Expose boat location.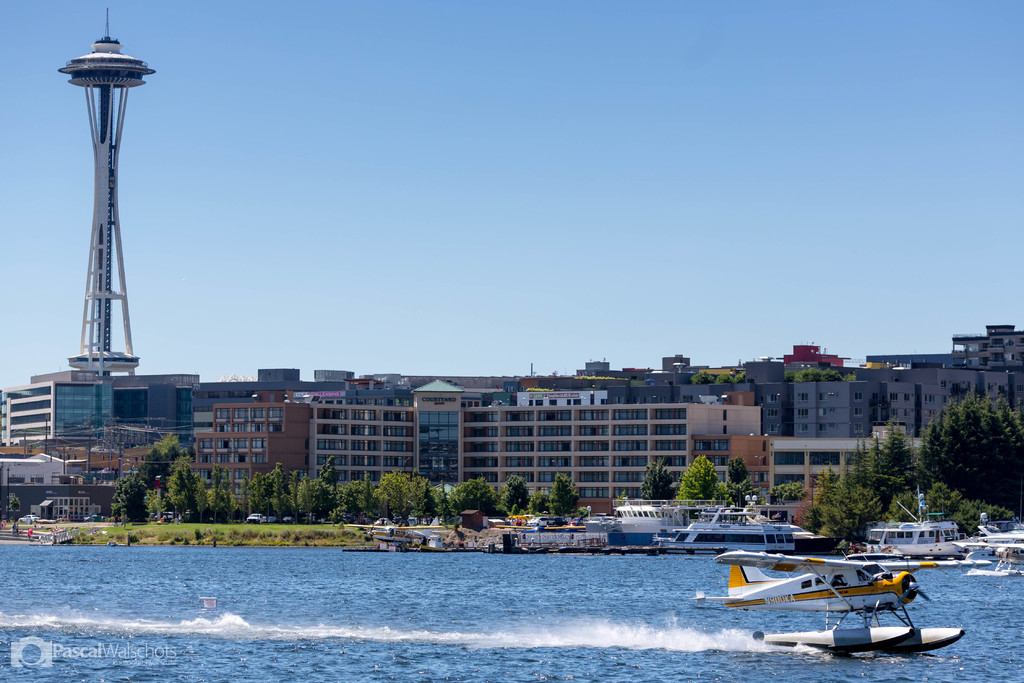
Exposed at left=495, top=519, right=598, bottom=559.
